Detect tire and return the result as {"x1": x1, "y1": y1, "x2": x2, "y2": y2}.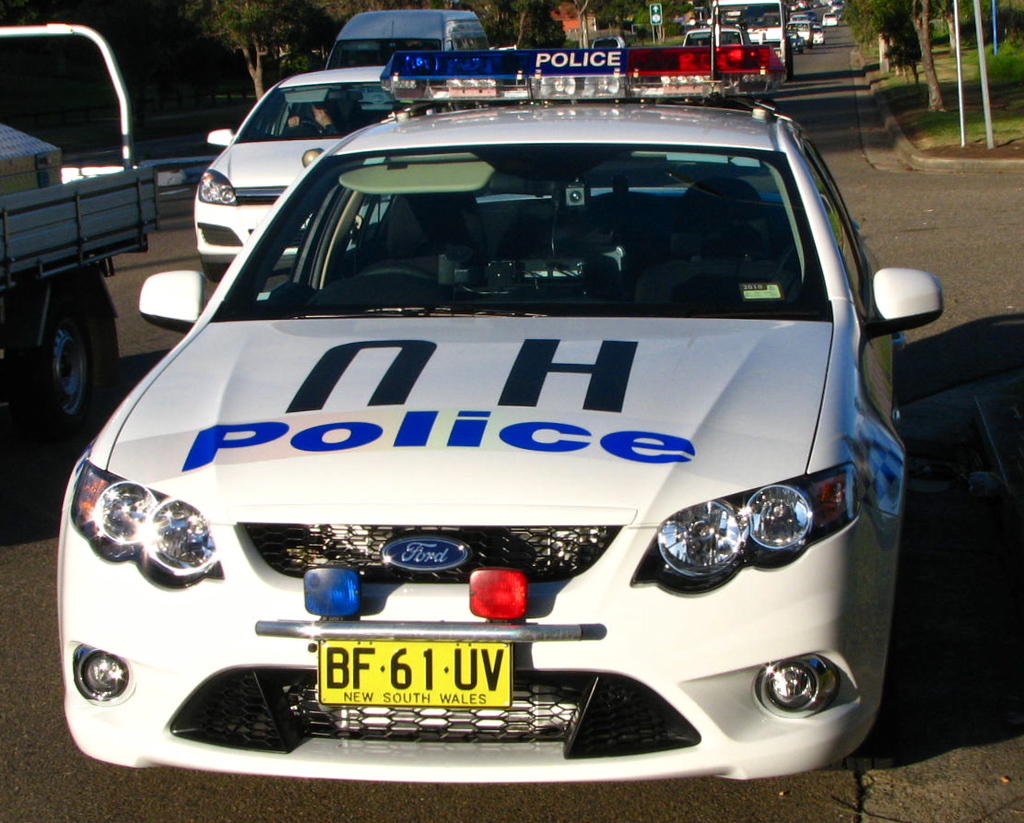
{"x1": 10, "y1": 283, "x2": 128, "y2": 480}.
